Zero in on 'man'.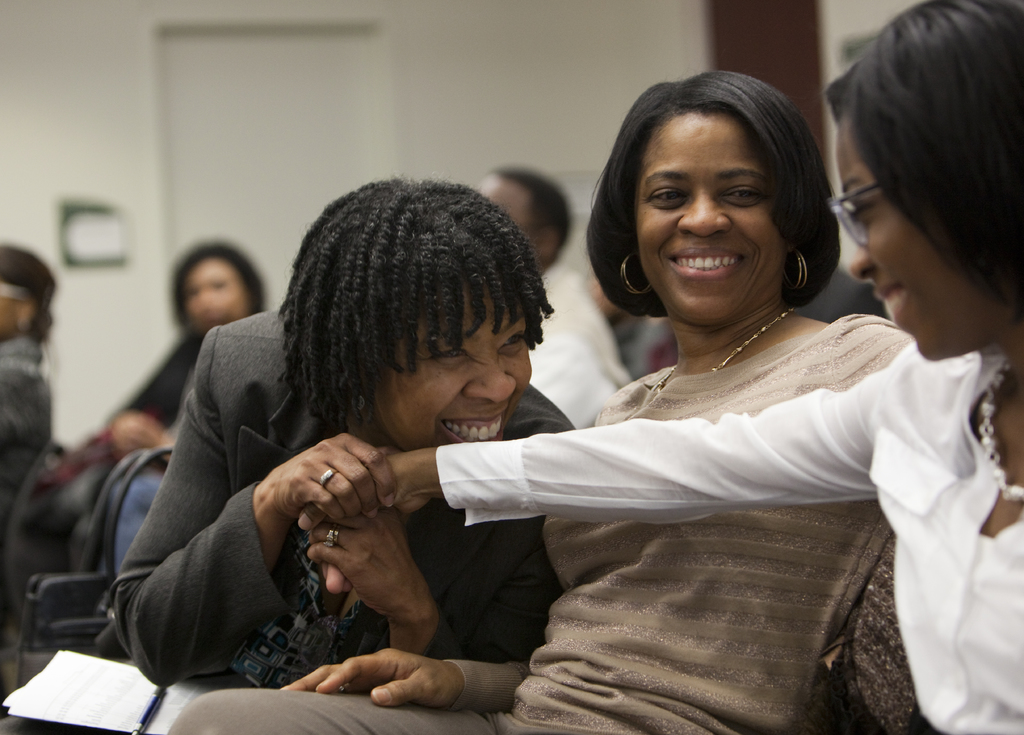
Zeroed in: 468:168:620:433.
